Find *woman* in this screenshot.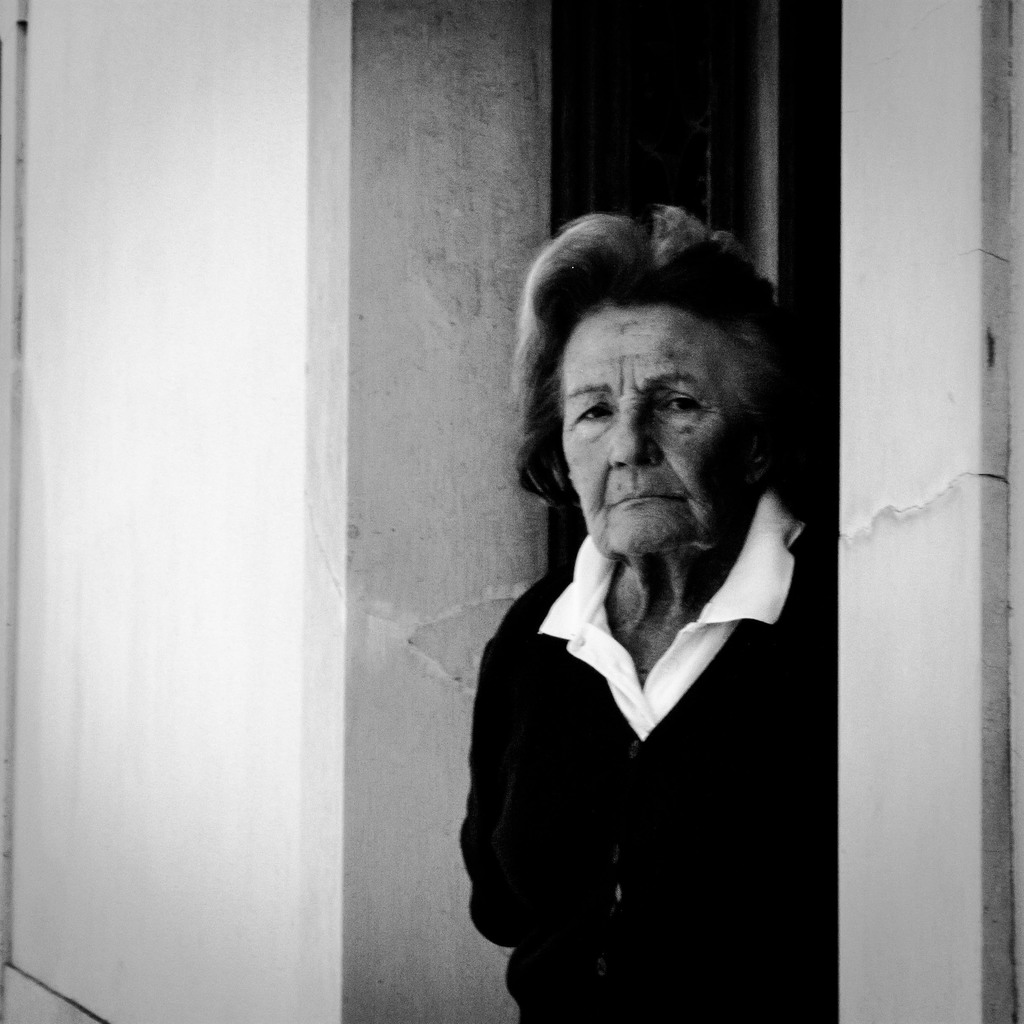
The bounding box for *woman* is region(417, 170, 843, 1023).
